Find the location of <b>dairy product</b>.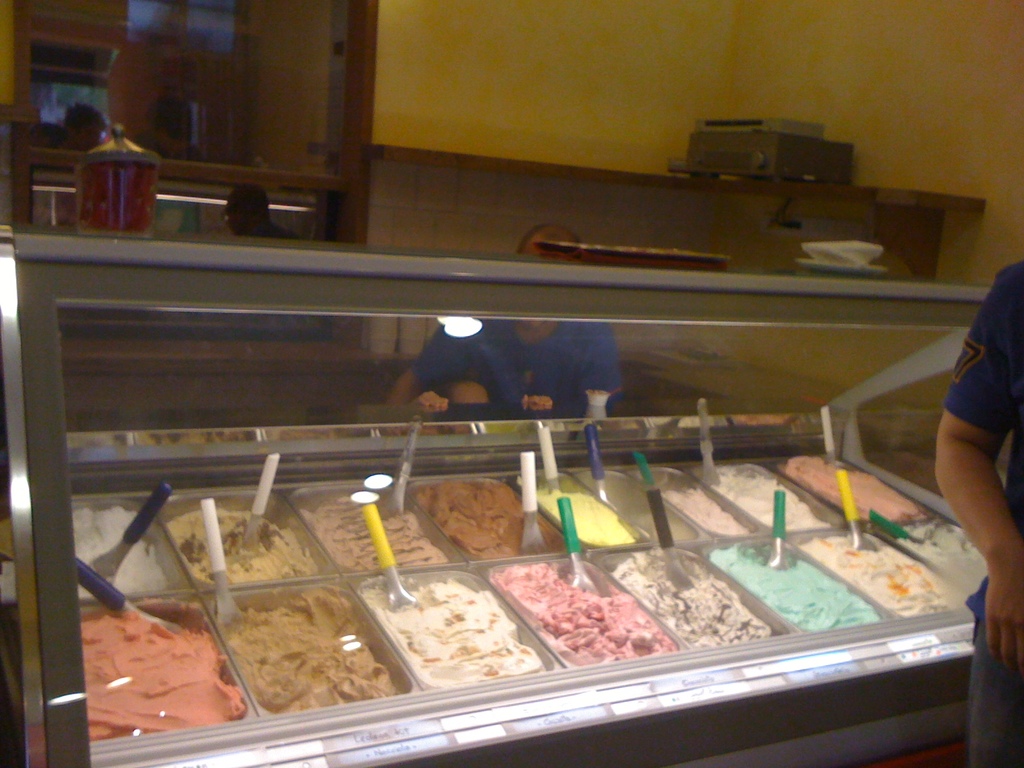
Location: Rect(427, 486, 570, 554).
